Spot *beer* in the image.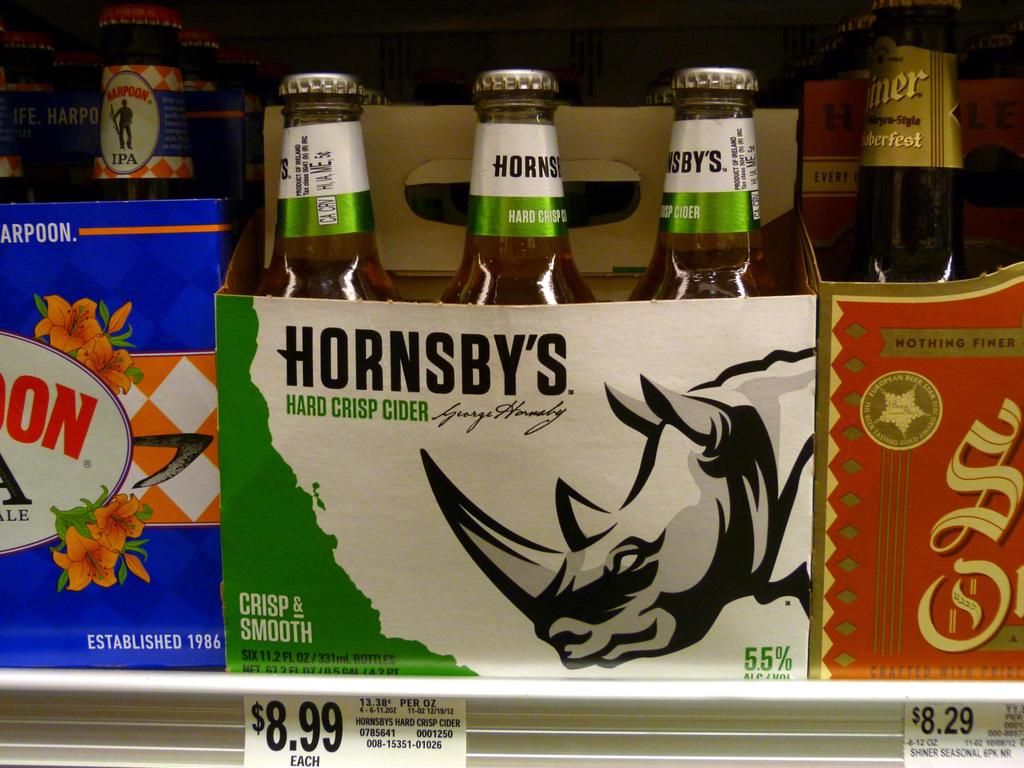
*beer* found at bbox(262, 77, 378, 308).
